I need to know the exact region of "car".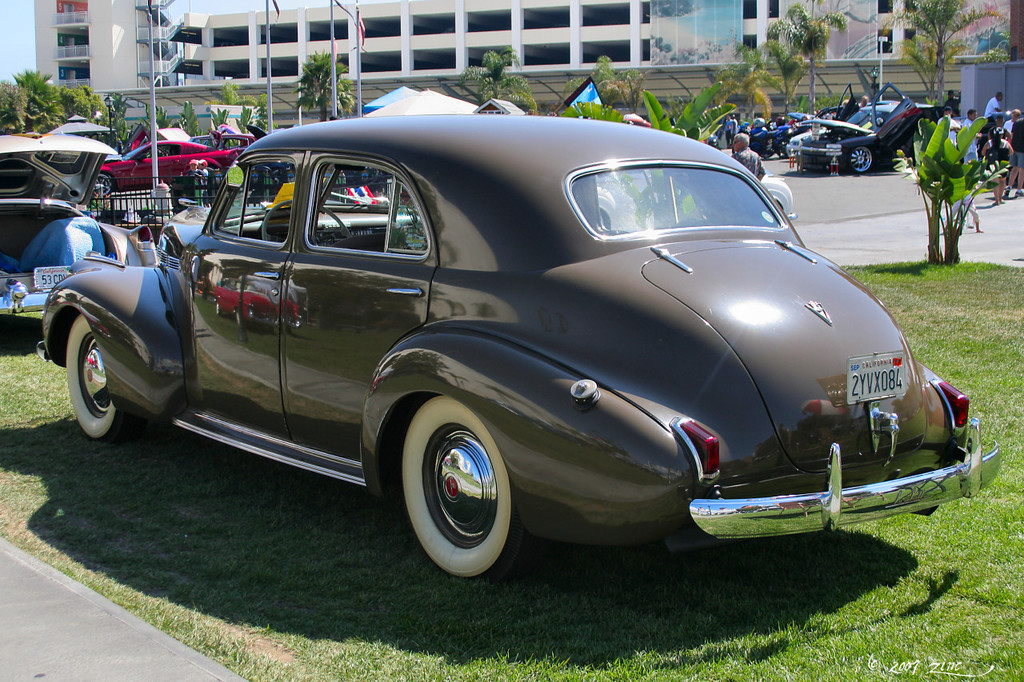
Region: l=0, t=137, r=158, b=319.
